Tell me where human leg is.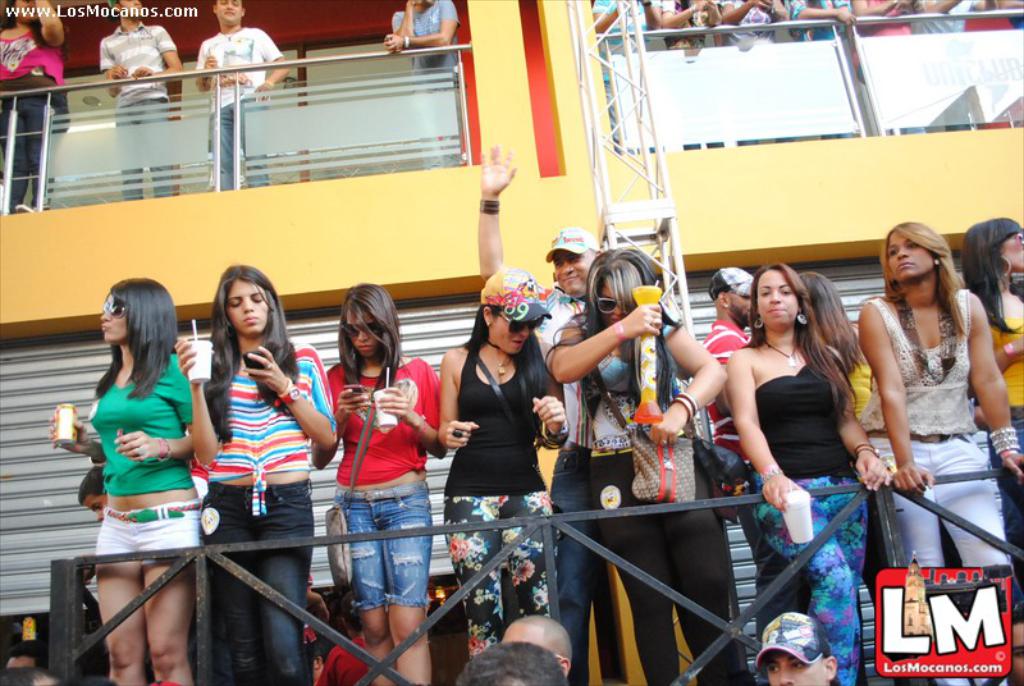
human leg is at bbox=[142, 100, 178, 191].
